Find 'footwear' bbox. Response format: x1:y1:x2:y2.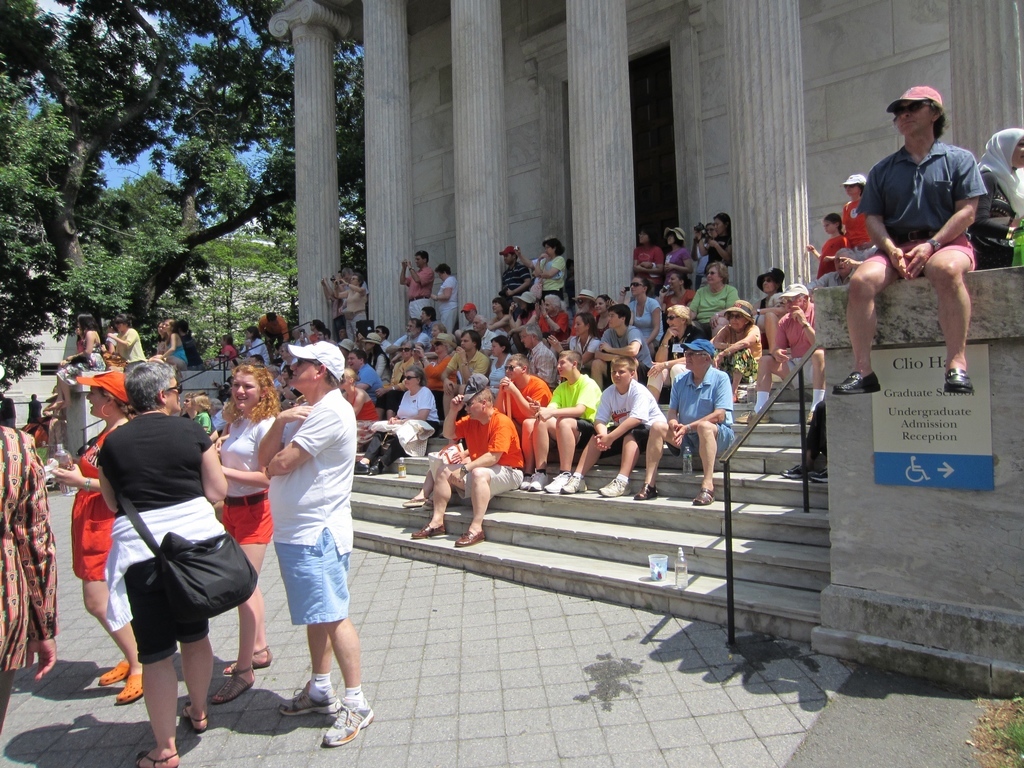
134:750:177:767.
